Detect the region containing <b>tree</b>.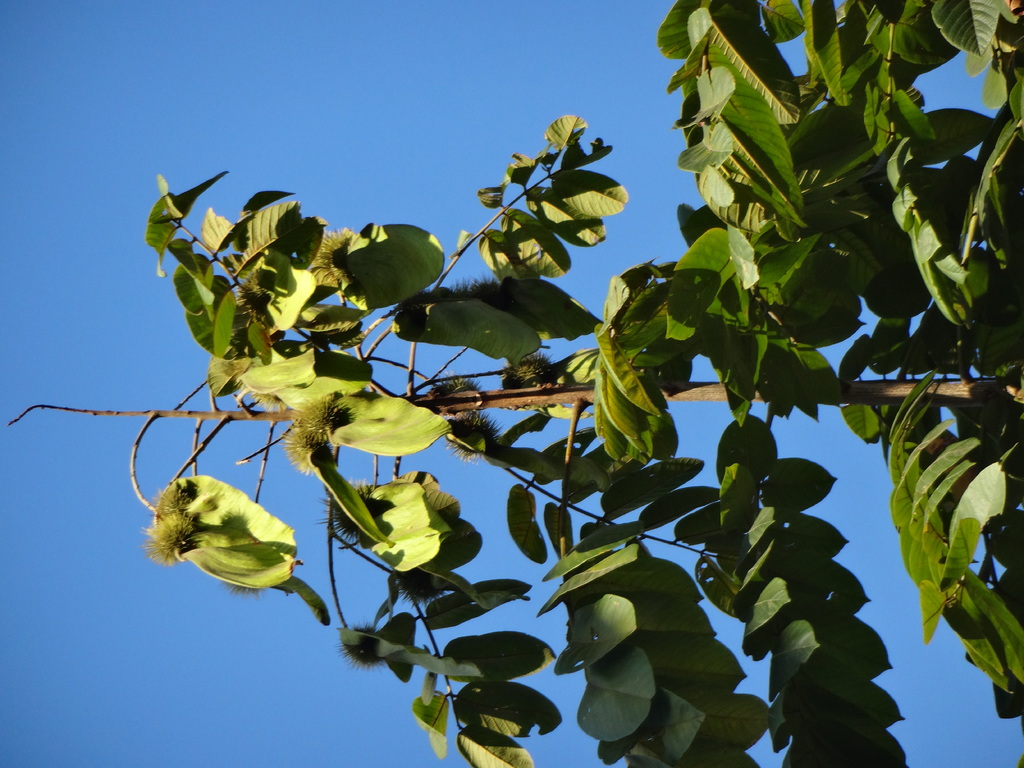
(x1=26, y1=83, x2=954, y2=756).
